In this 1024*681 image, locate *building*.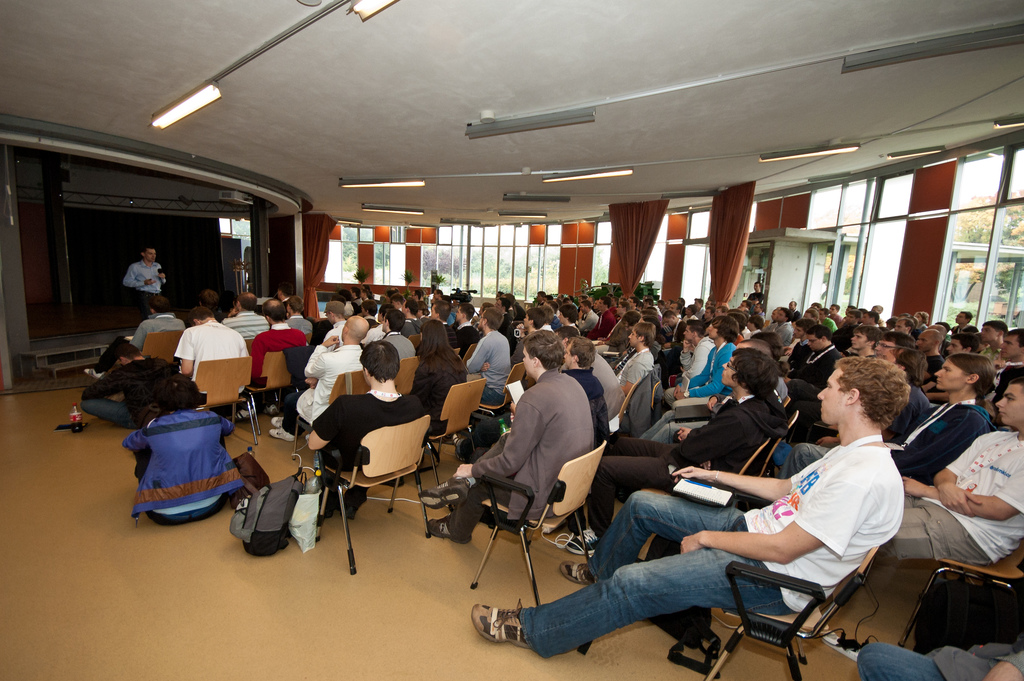
Bounding box: crop(0, 0, 1023, 680).
